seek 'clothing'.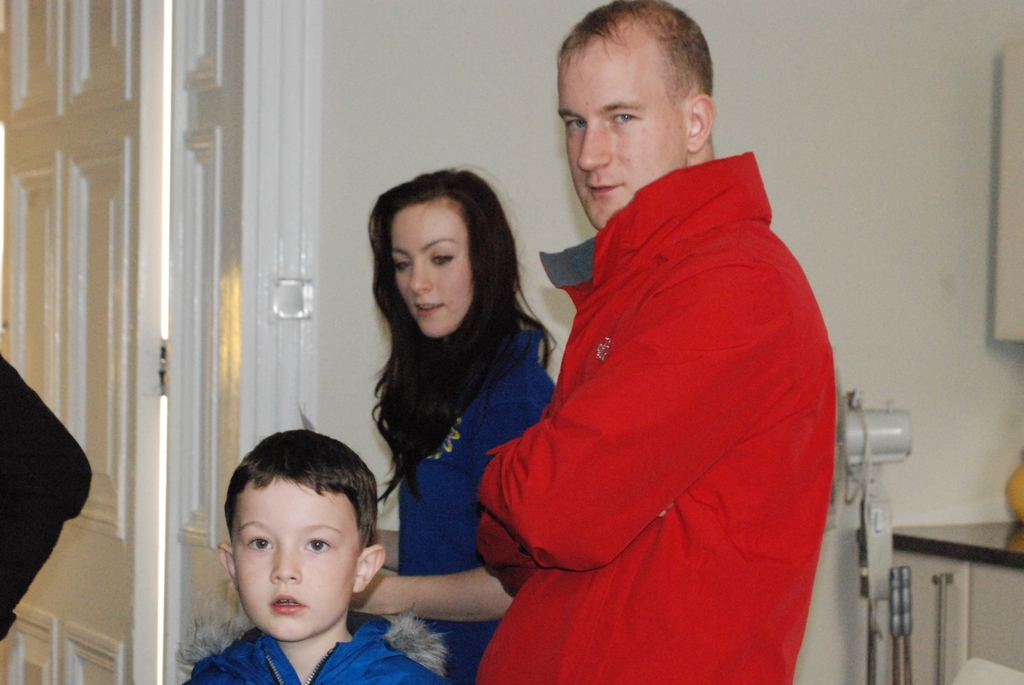
x1=175 y1=607 x2=447 y2=684.
